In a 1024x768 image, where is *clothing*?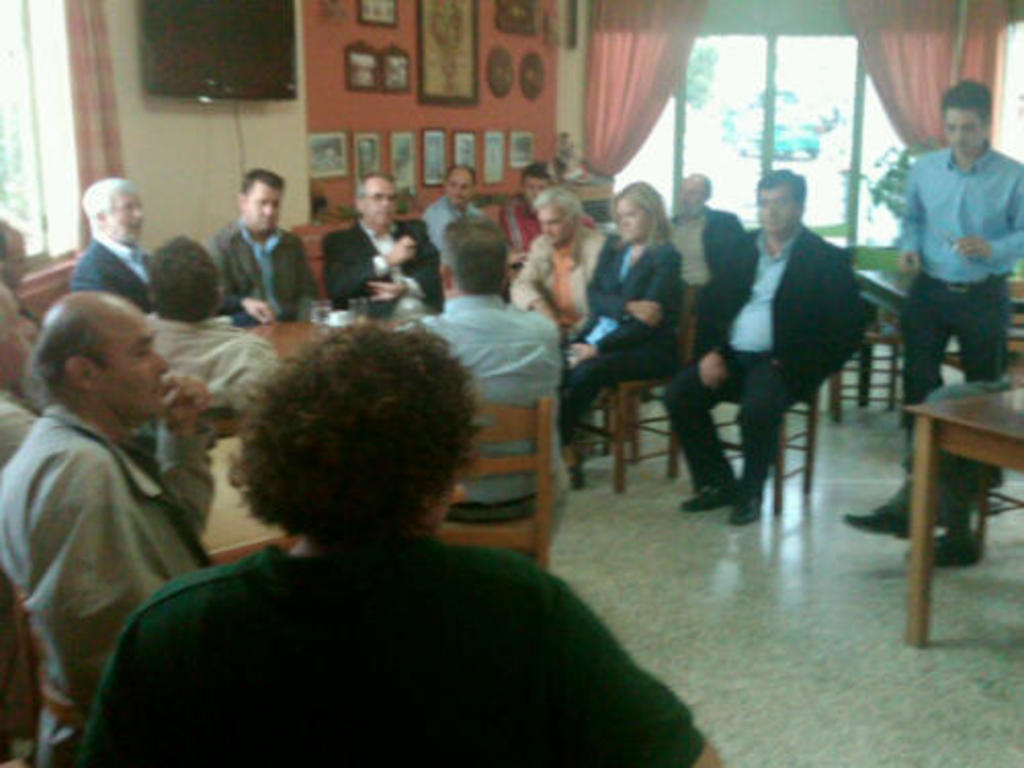
<region>72, 231, 252, 330</region>.
